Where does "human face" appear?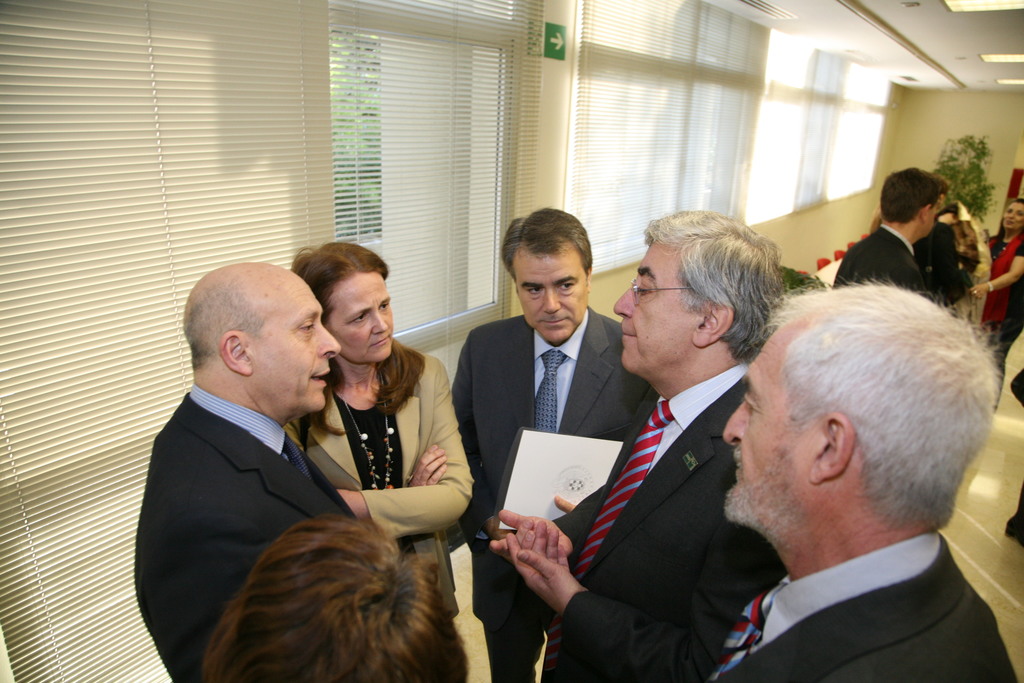
Appears at (326, 273, 391, 363).
